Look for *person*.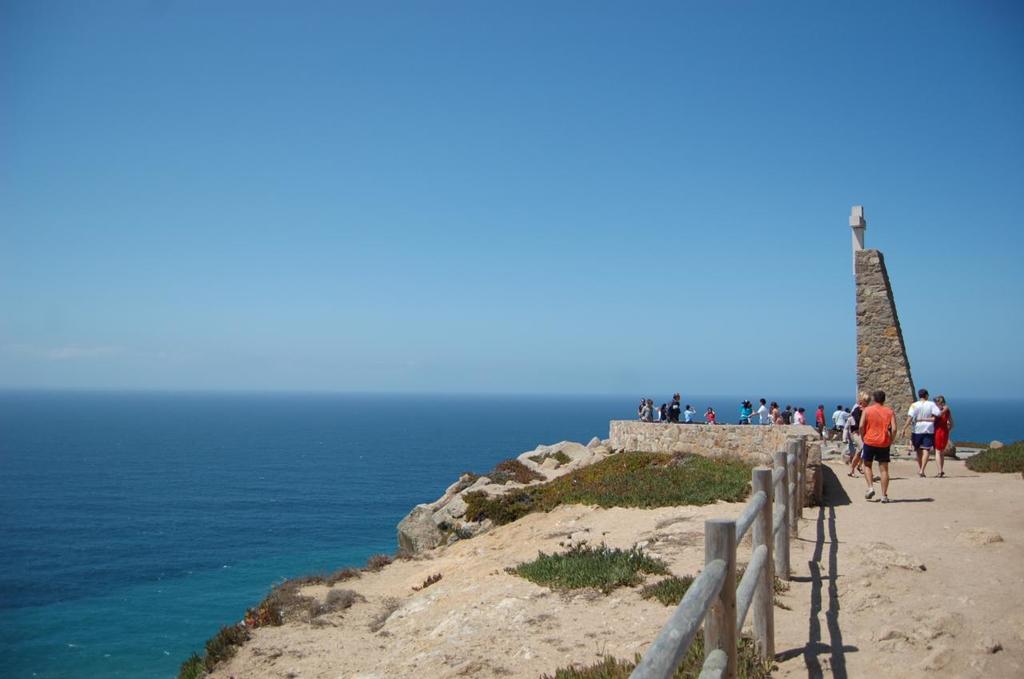
Found: BBox(642, 397, 654, 420).
